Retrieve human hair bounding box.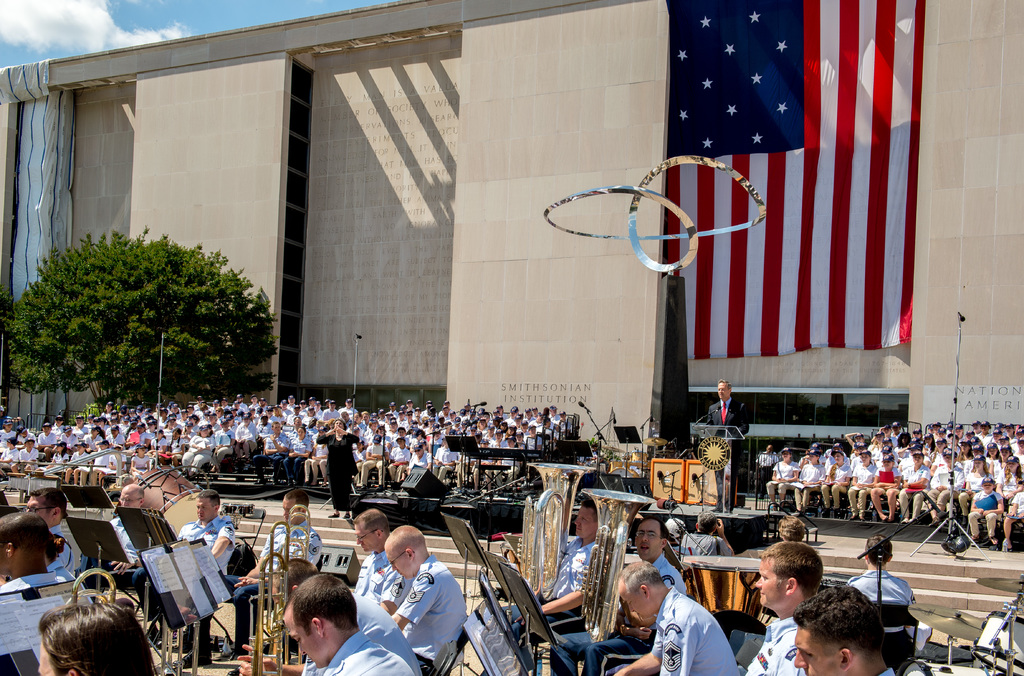
Bounding box: 619,562,665,595.
